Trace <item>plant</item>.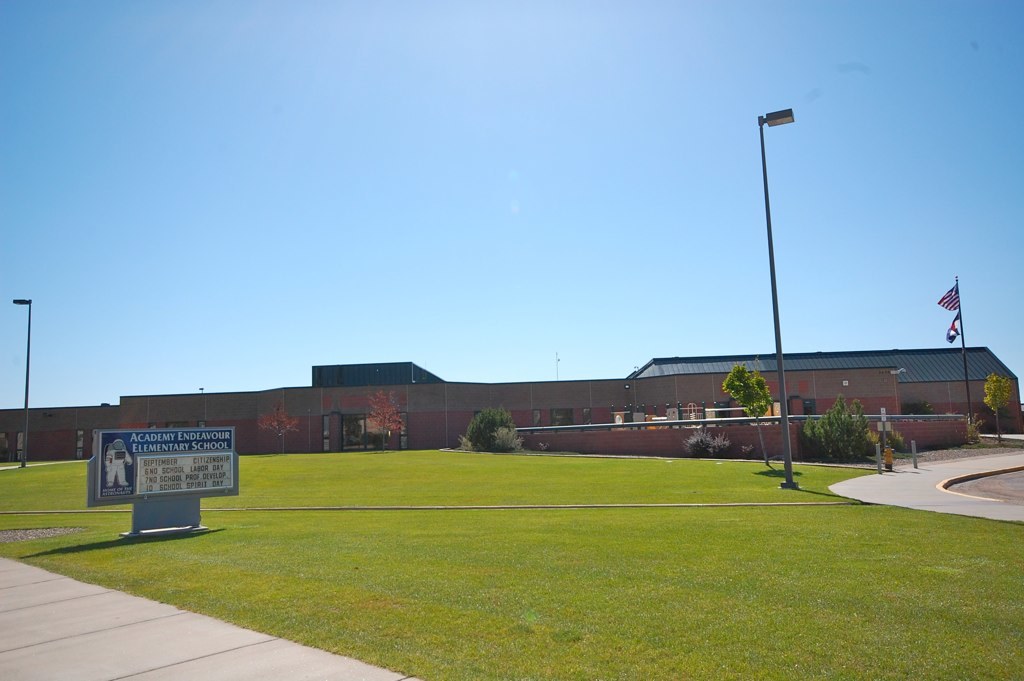
Traced to x1=259 y1=404 x2=298 y2=450.
